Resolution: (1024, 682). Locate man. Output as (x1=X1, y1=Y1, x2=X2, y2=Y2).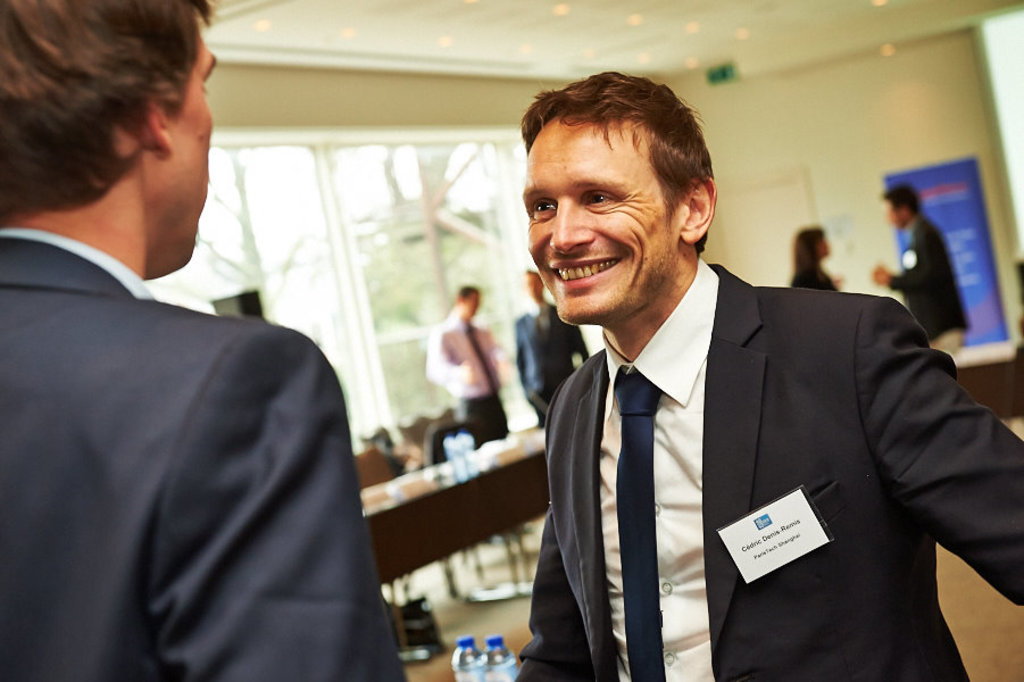
(x1=474, y1=94, x2=991, y2=667).
